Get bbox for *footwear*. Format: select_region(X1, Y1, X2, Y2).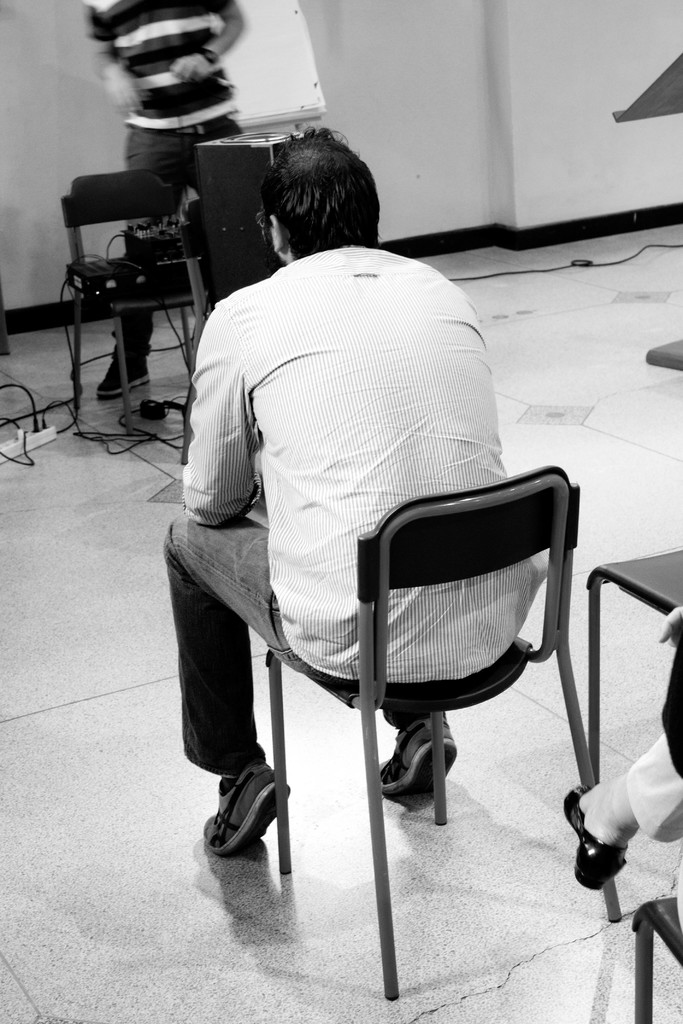
select_region(91, 346, 151, 397).
